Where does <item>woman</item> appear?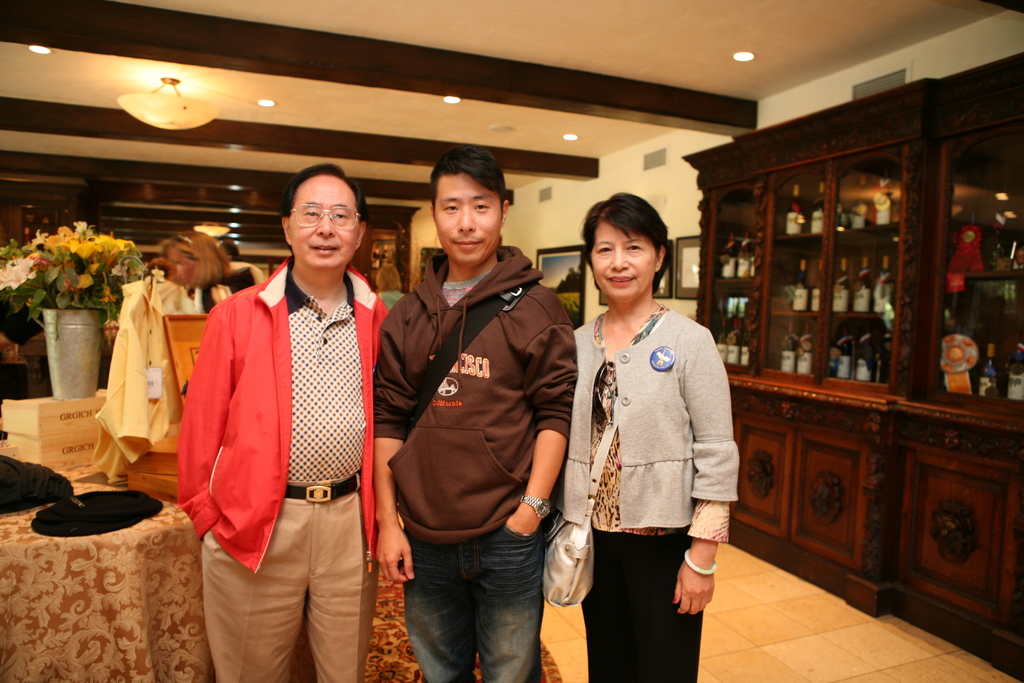
Appears at (158,233,263,314).
